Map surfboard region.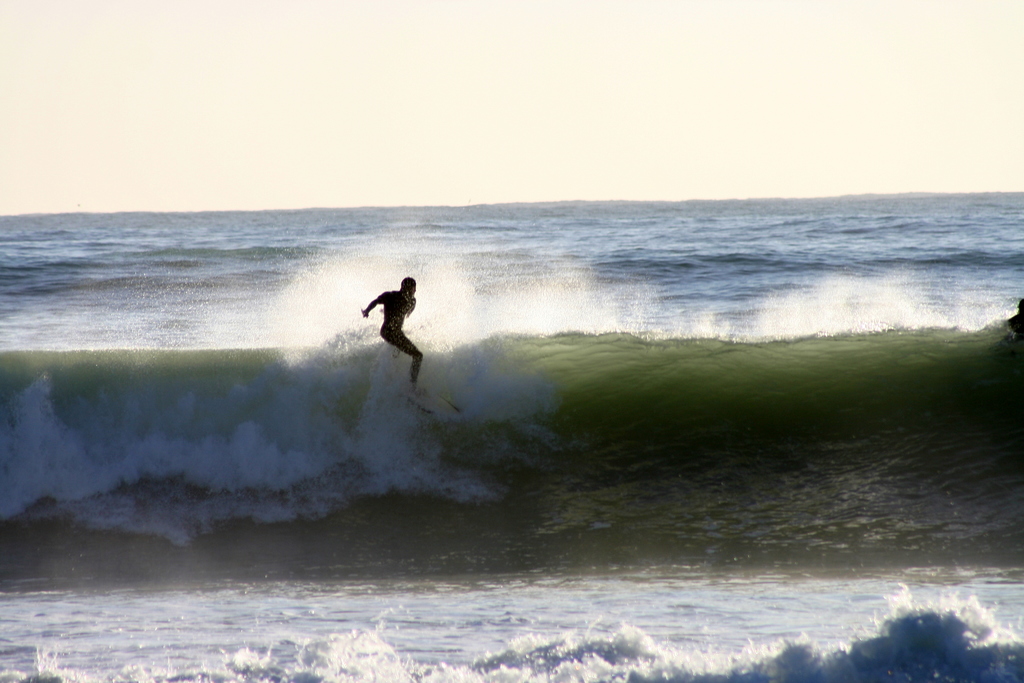
Mapped to region(396, 385, 465, 419).
